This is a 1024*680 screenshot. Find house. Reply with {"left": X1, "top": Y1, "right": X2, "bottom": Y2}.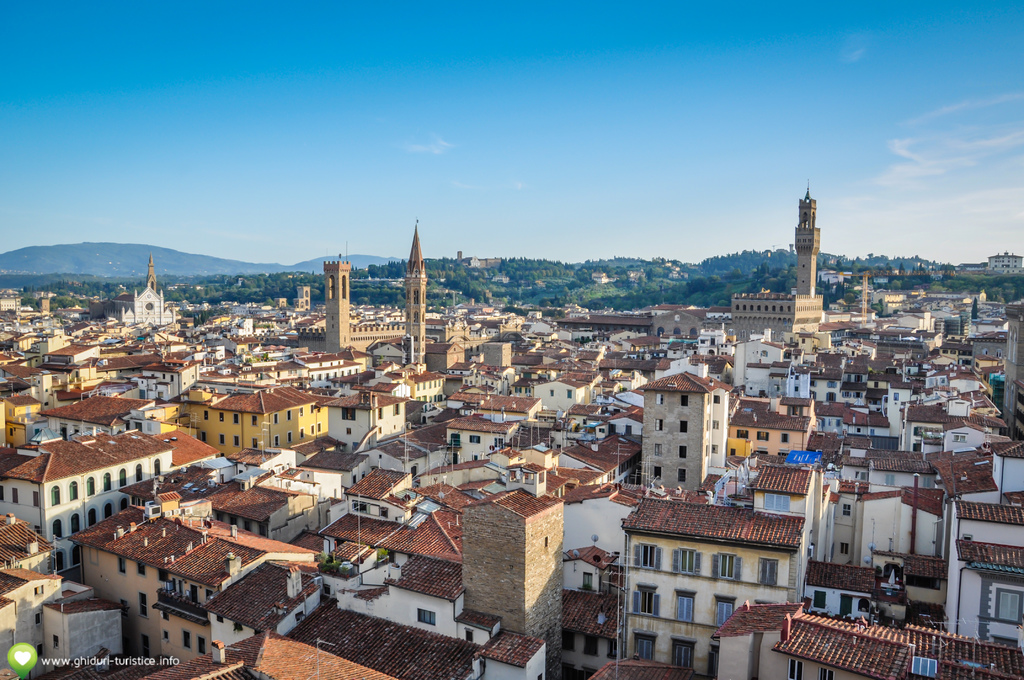
{"left": 141, "top": 350, "right": 208, "bottom": 390}.
